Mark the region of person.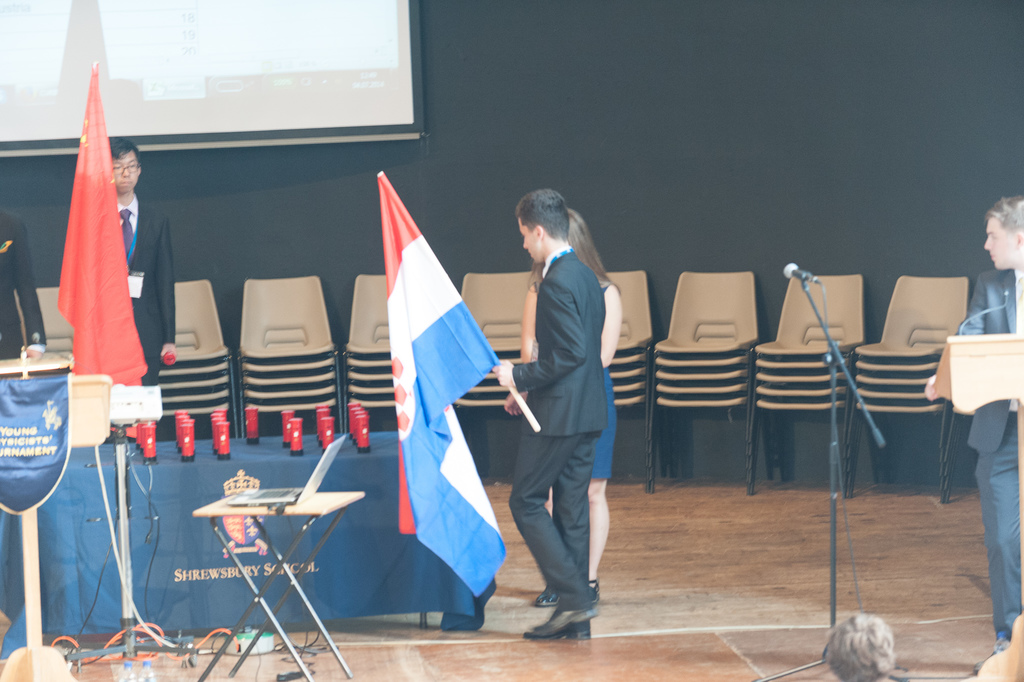
Region: bbox(506, 213, 631, 608).
